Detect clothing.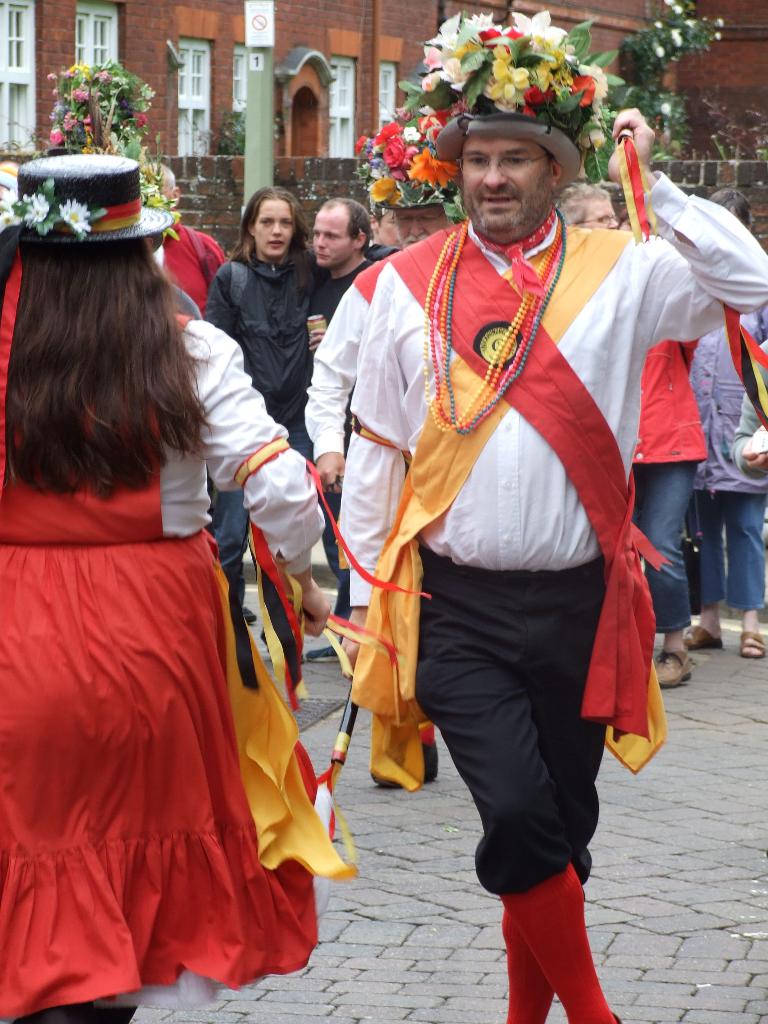
Detected at [302, 165, 767, 903].
